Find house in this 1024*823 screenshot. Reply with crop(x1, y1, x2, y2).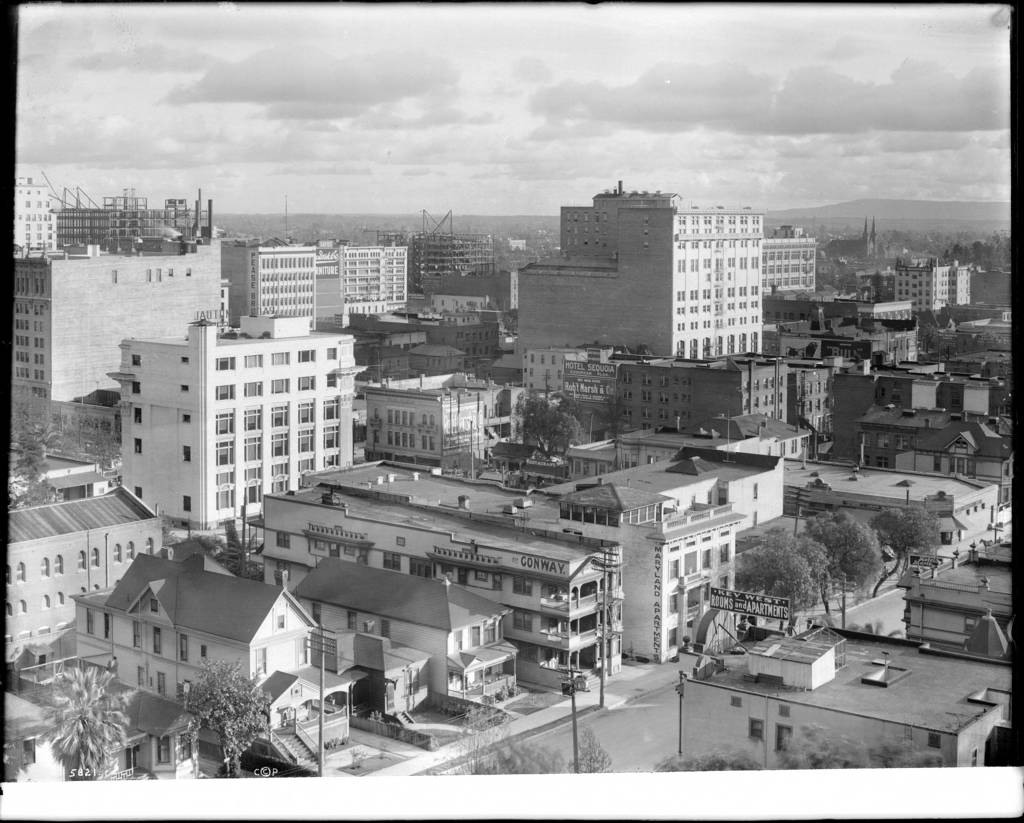
crop(851, 405, 1018, 509).
